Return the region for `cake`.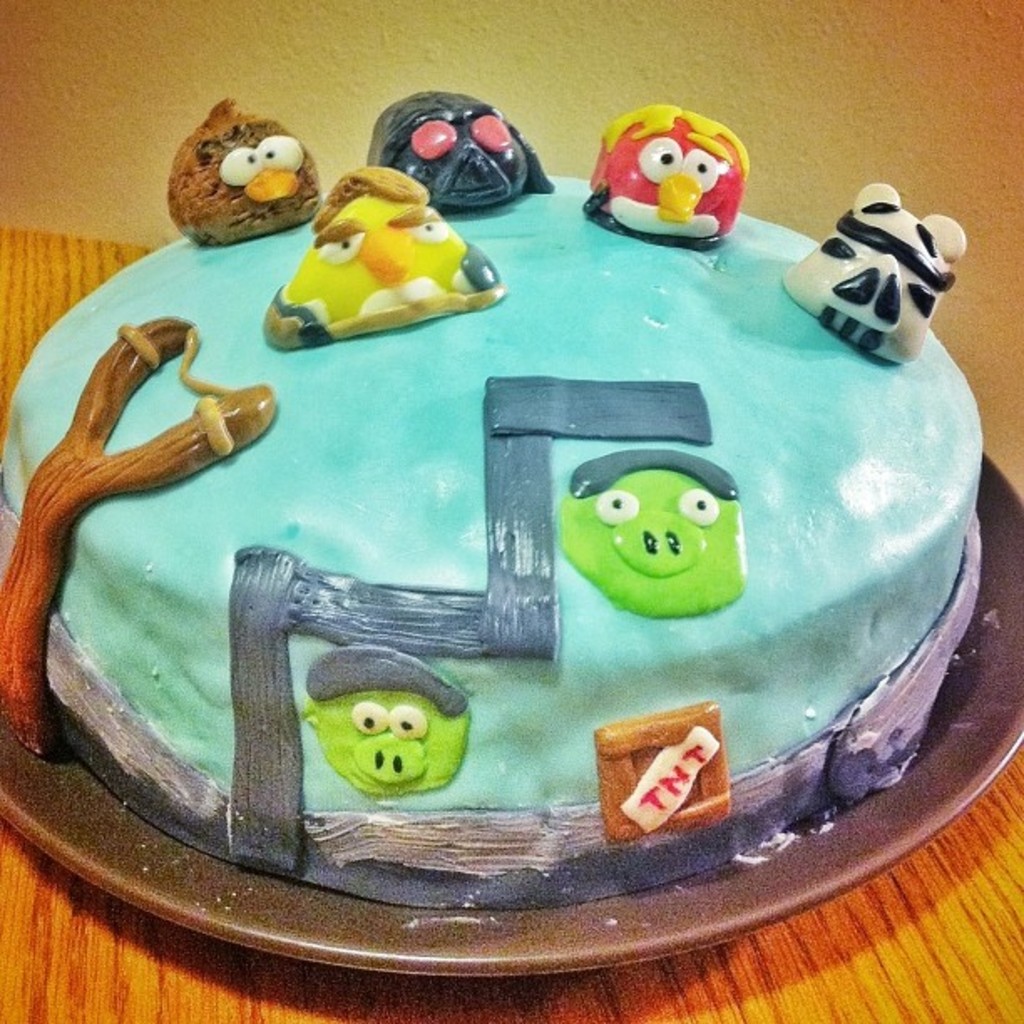
region(0, 89, 987, 912).
